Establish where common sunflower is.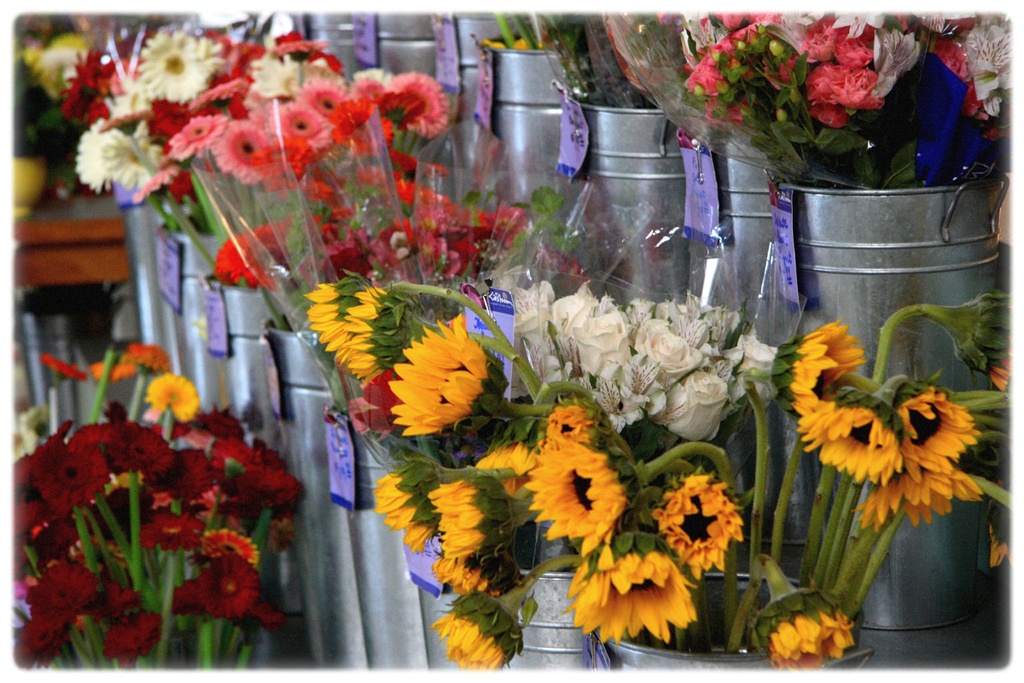
Established at (765, 565, 860, 678).
